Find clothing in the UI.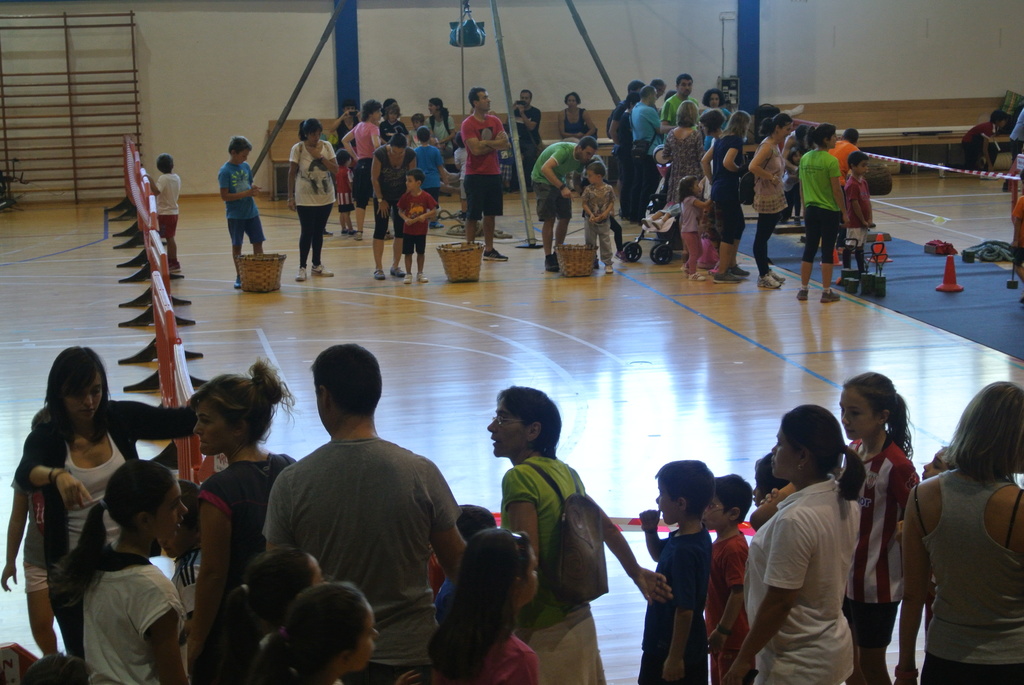
UI element at [79, 549, 195, 684].
